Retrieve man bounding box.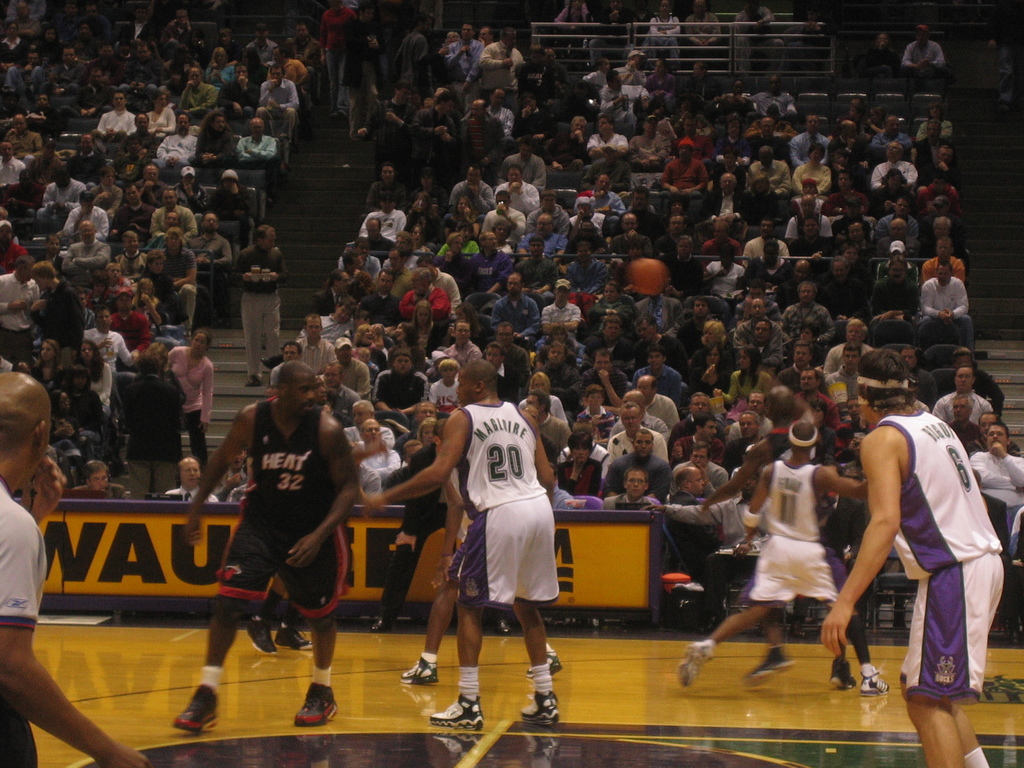
Bounding box: {"x1": 435, "y1": 321, "x2": 479, "y2": 362}.
